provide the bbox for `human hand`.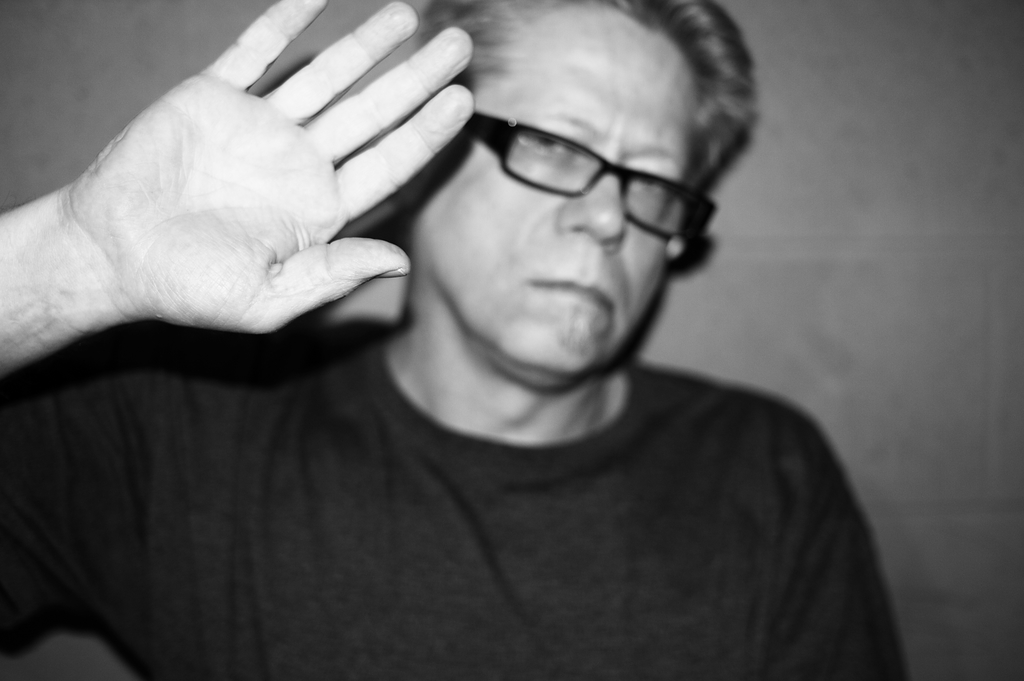
68,0,475,333.
